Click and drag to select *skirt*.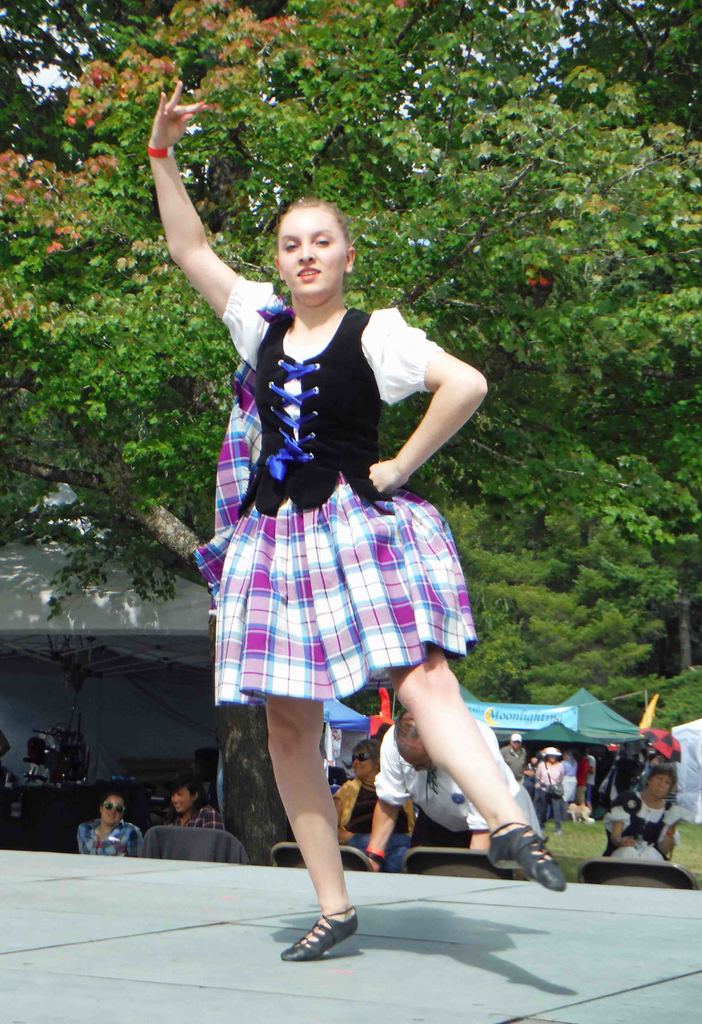
Selection: [x1=195, y1=363, x2=484, y2=707].
